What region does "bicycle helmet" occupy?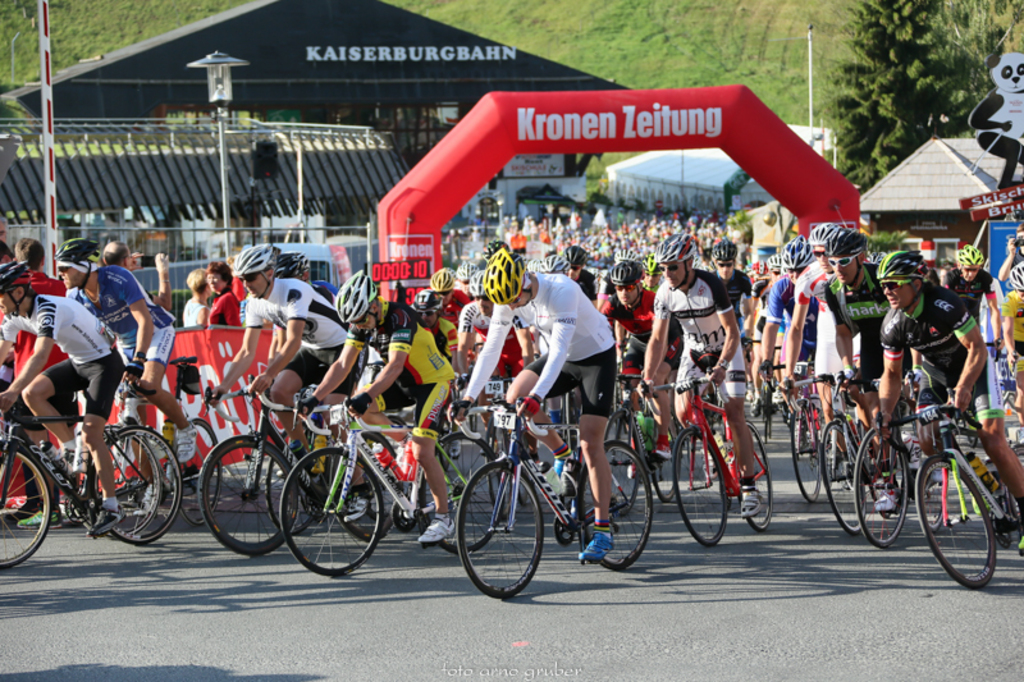
box(339, 267, 378, 329).
